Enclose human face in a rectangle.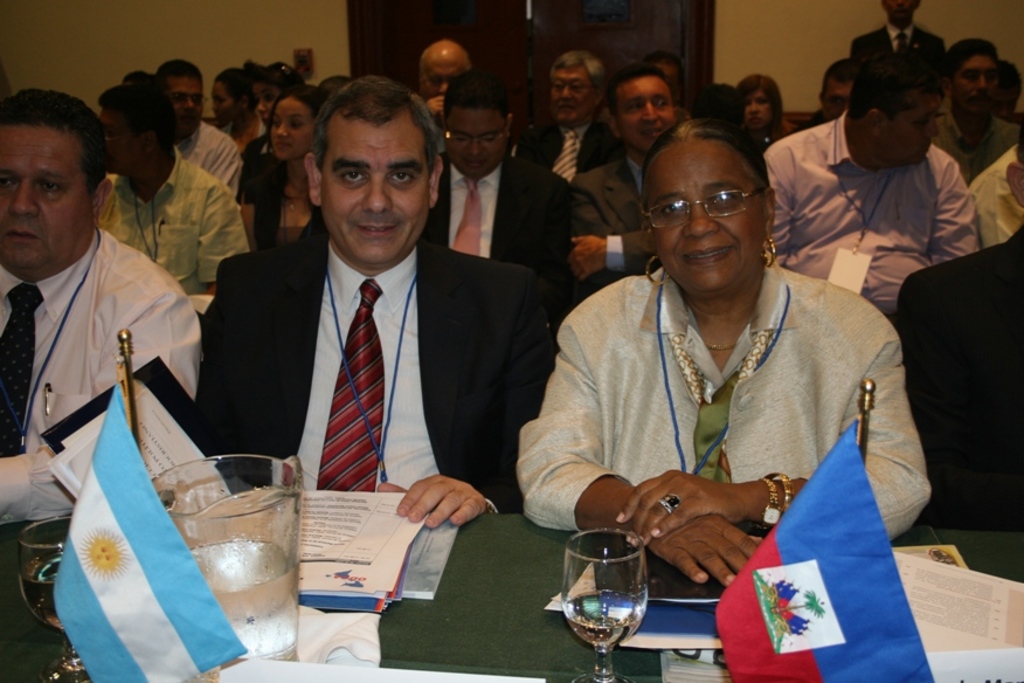
(left=103, top=113, right=139, bottom=177).
